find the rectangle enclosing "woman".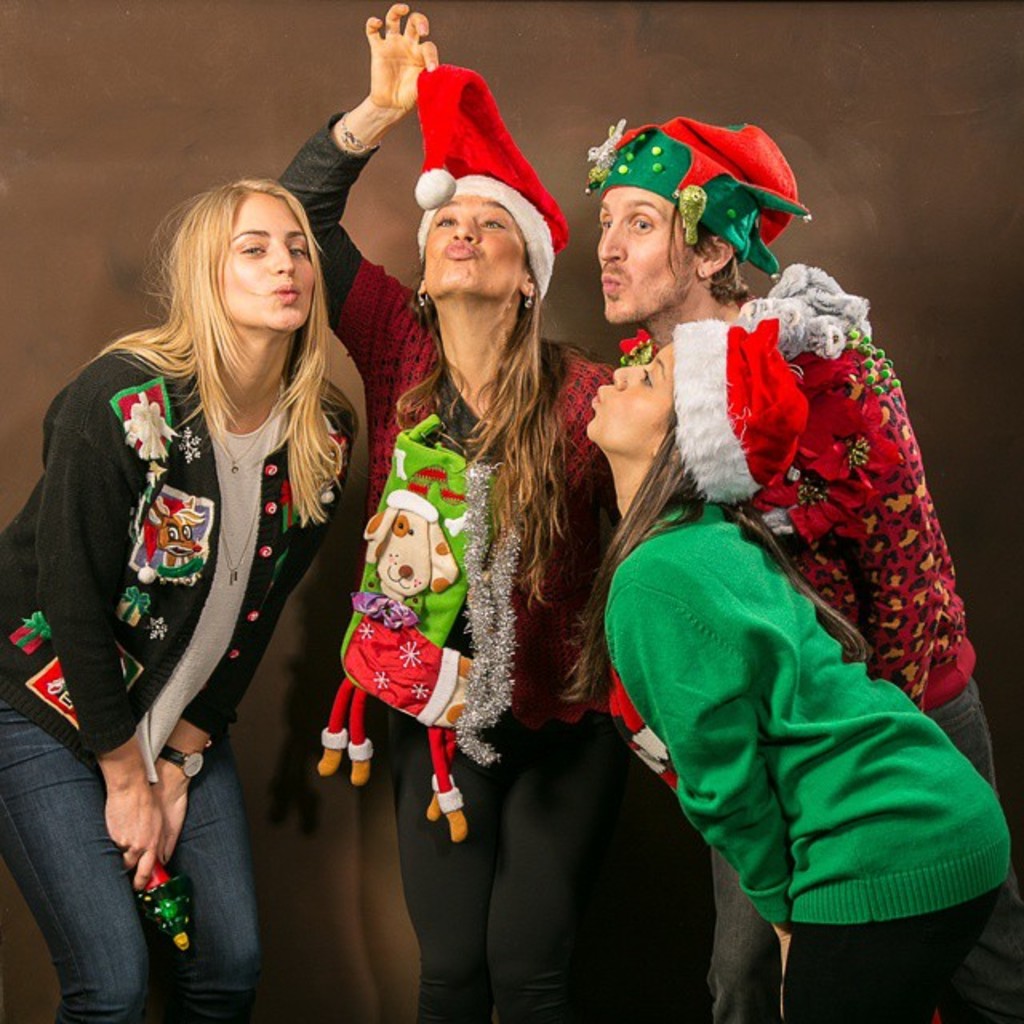
select_region(576, 312, 1011, 1022).
